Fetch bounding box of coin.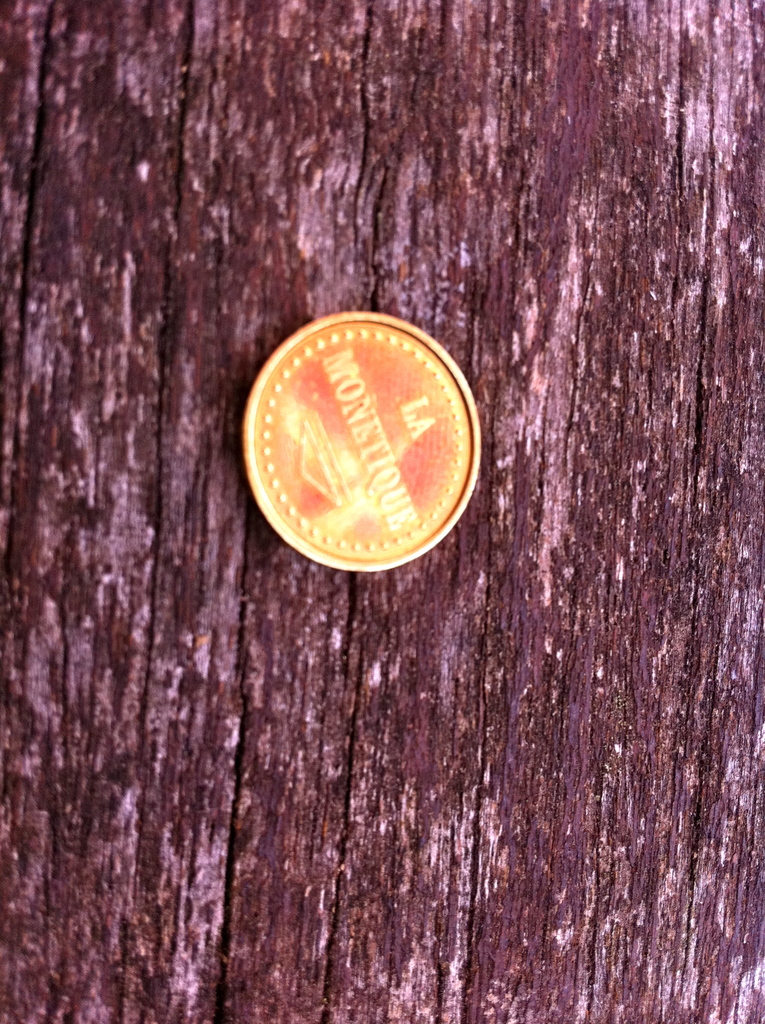
Bbox: (246, 311, 483, 568).
